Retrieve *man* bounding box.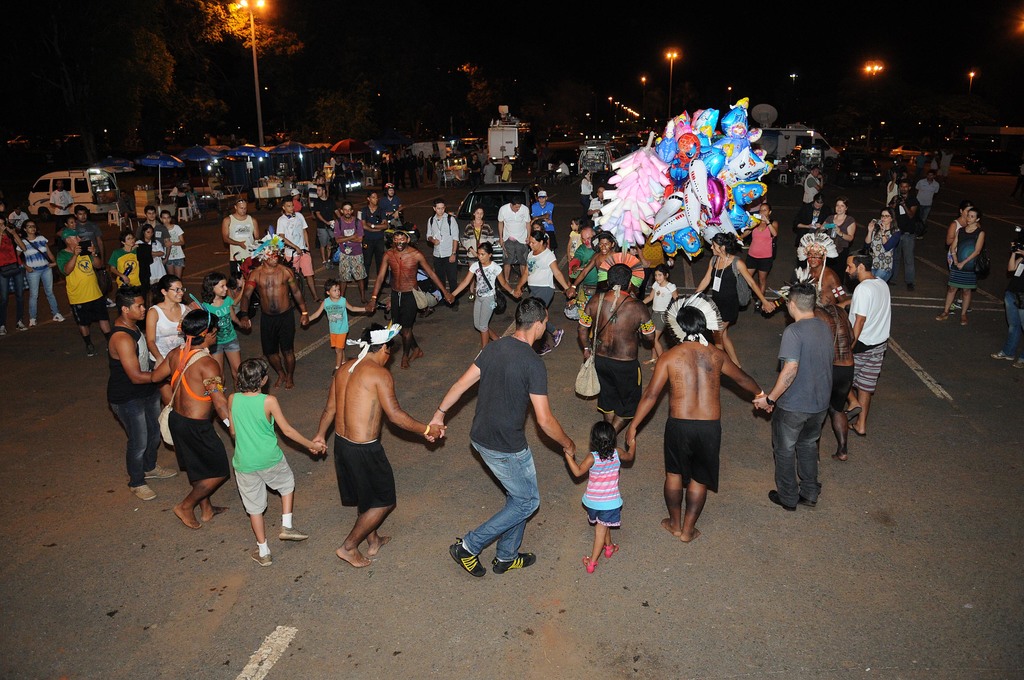
Bounding box: 990,227,1023,371.
